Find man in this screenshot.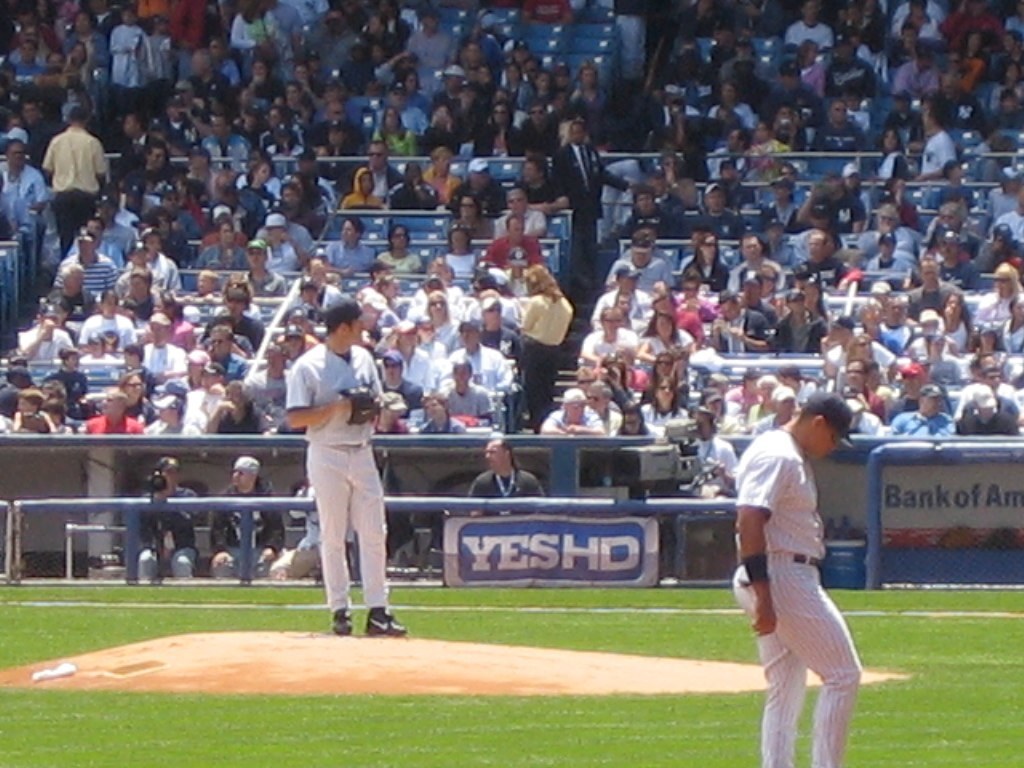
The bounding box for man is Rect(797, 171, 861, 226).
